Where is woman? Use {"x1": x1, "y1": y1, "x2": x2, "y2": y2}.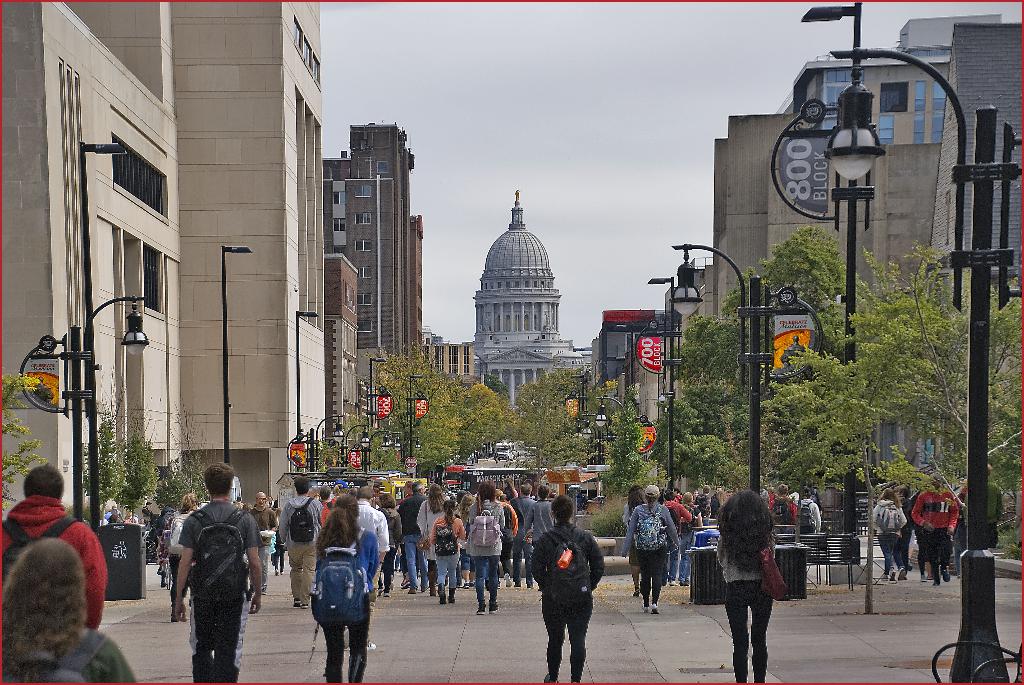
{"x1": 622, "y1": 482, "x2": 684, "y2": 613}.
